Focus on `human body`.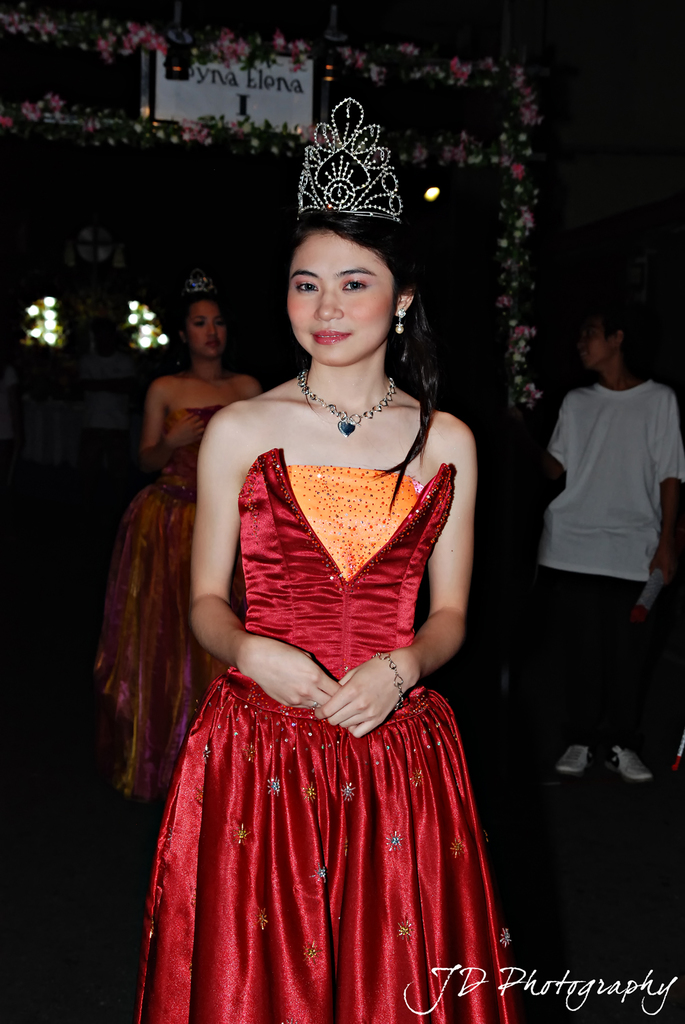
Focused at <region>84, 272, 261, 801</region>.
